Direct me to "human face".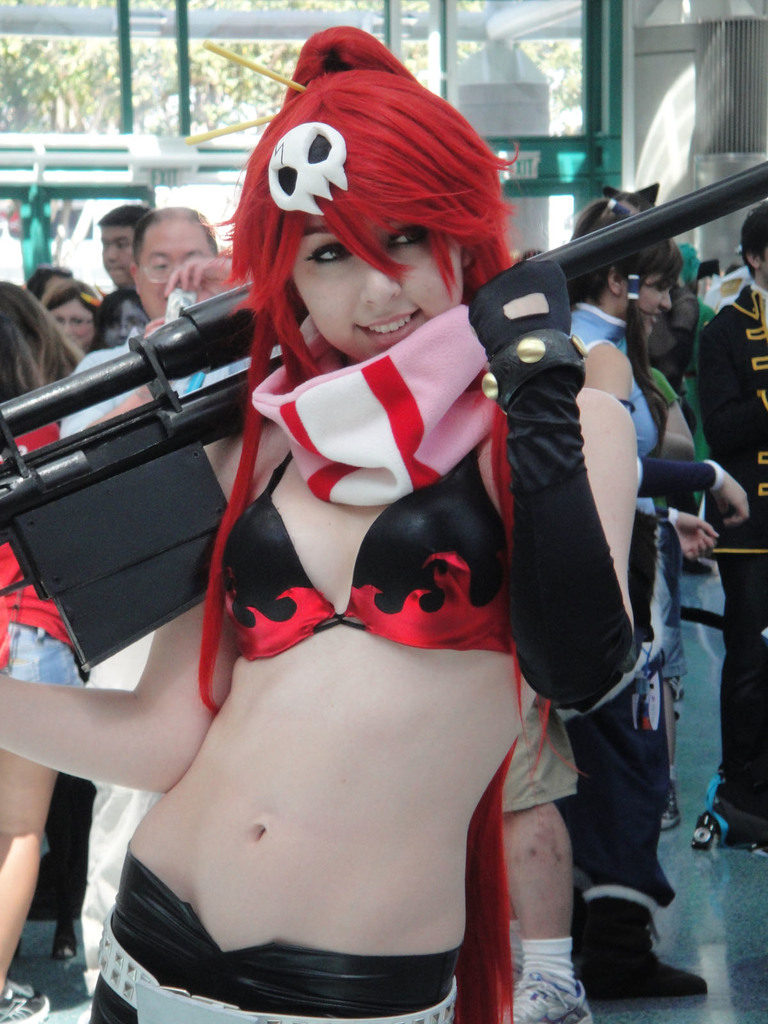
Direction: [left=102, top=228, right=133, bottom=285].
